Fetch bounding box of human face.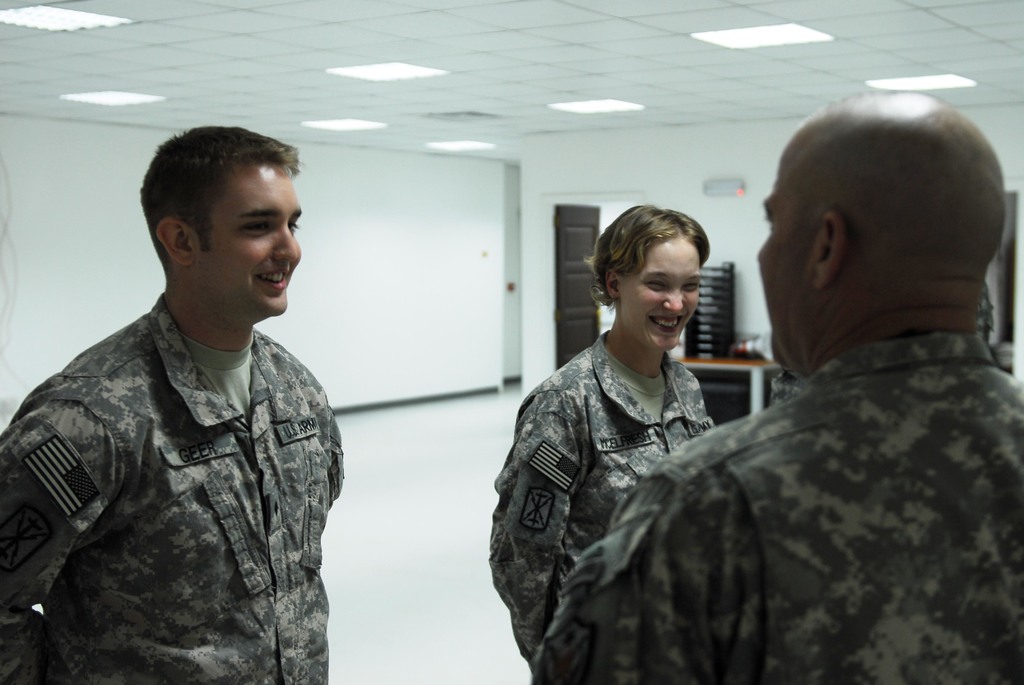
Bbox: [616, 235, 700, 351].
